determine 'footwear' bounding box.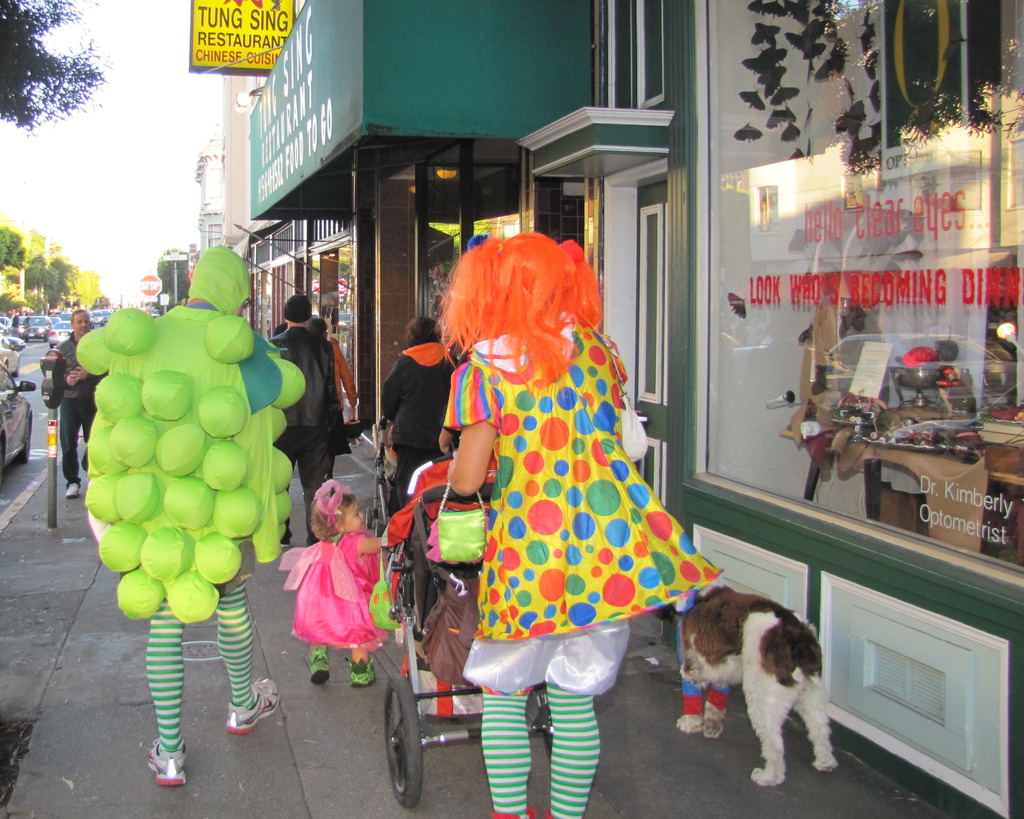
Determined: select_region(148, 738, 192, 785).
